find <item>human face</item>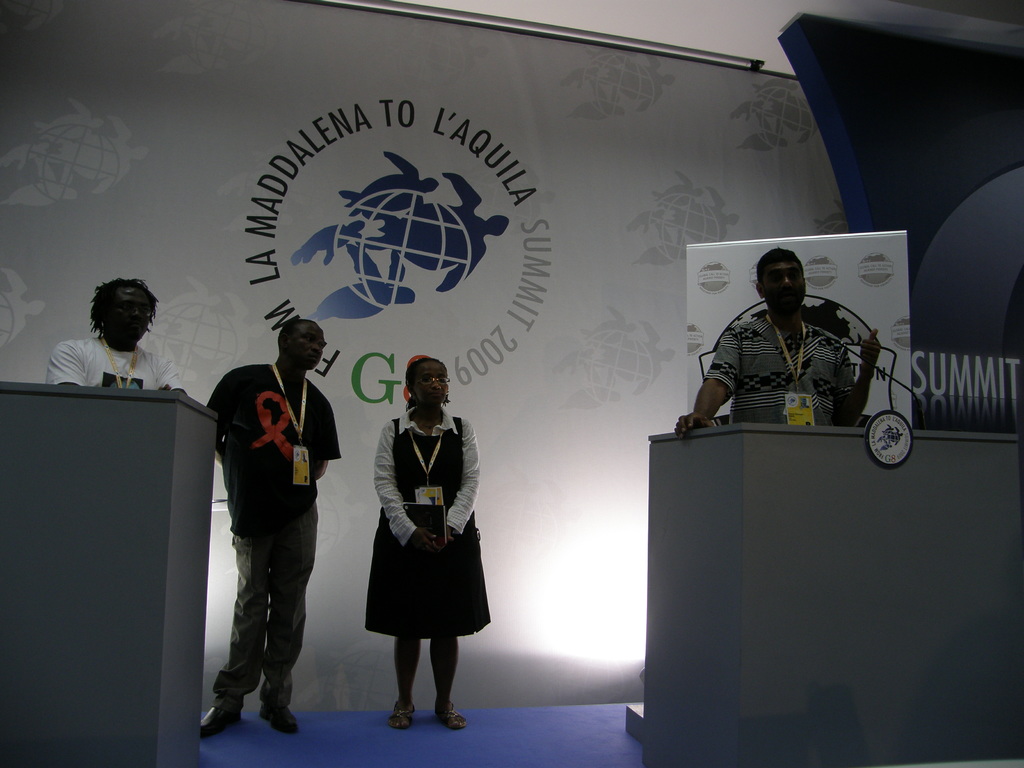
box(764, 262, 808, 308)
